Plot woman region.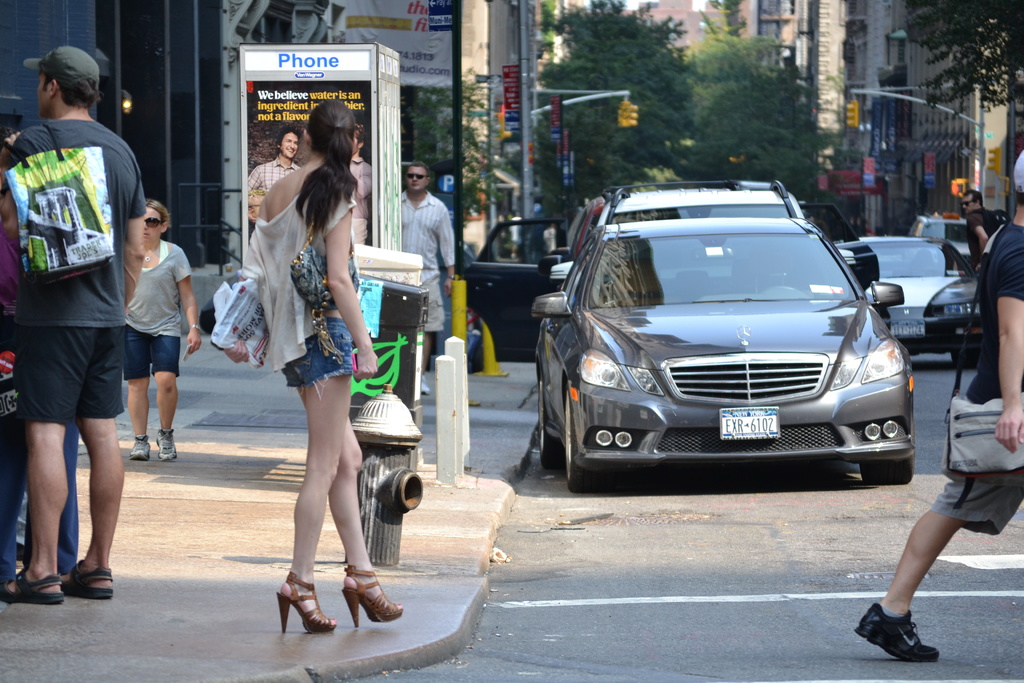
Plotted at 236, 130, 390, 645.
